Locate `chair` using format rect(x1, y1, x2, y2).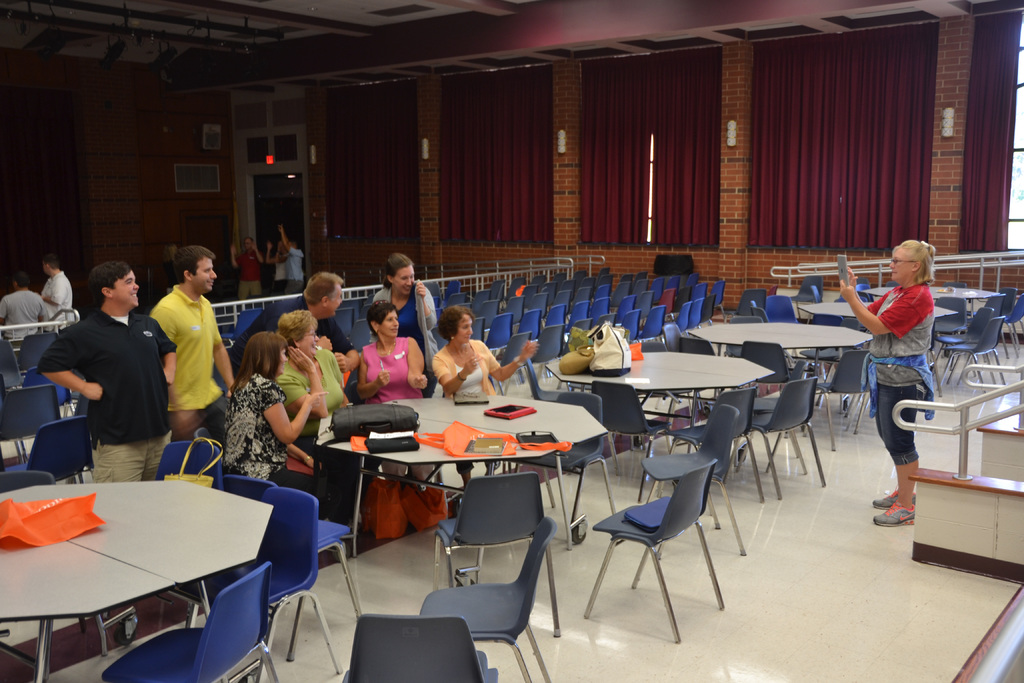
rect(751, 381, 837, 491).
